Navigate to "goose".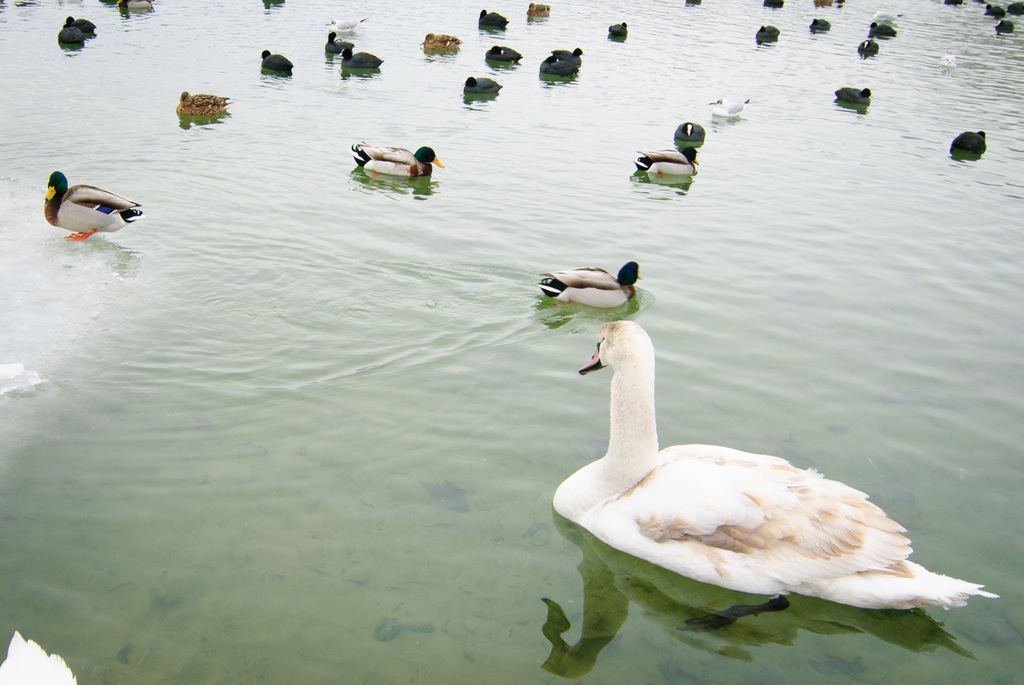
Navigation target: <box>630,117,714,181</box>.
